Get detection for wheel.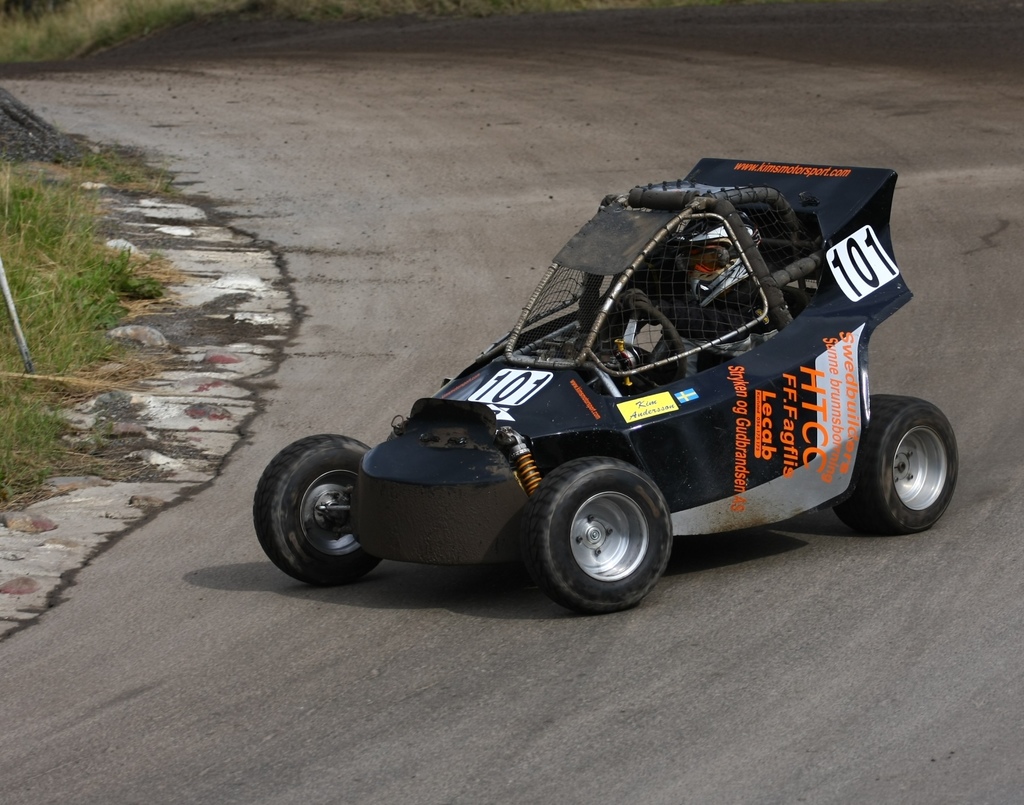
Detection: x1=527, y1=456, x2=671, y2=614.
